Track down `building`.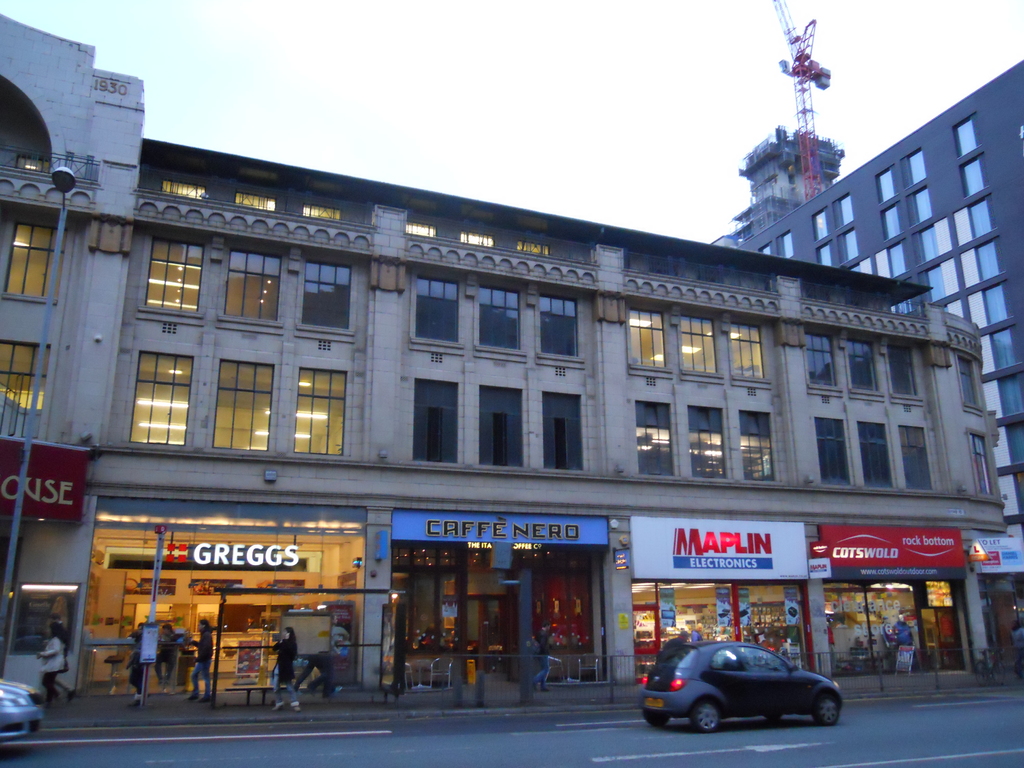
Tracked to left=0, top=10, right=145, bottom=698.
